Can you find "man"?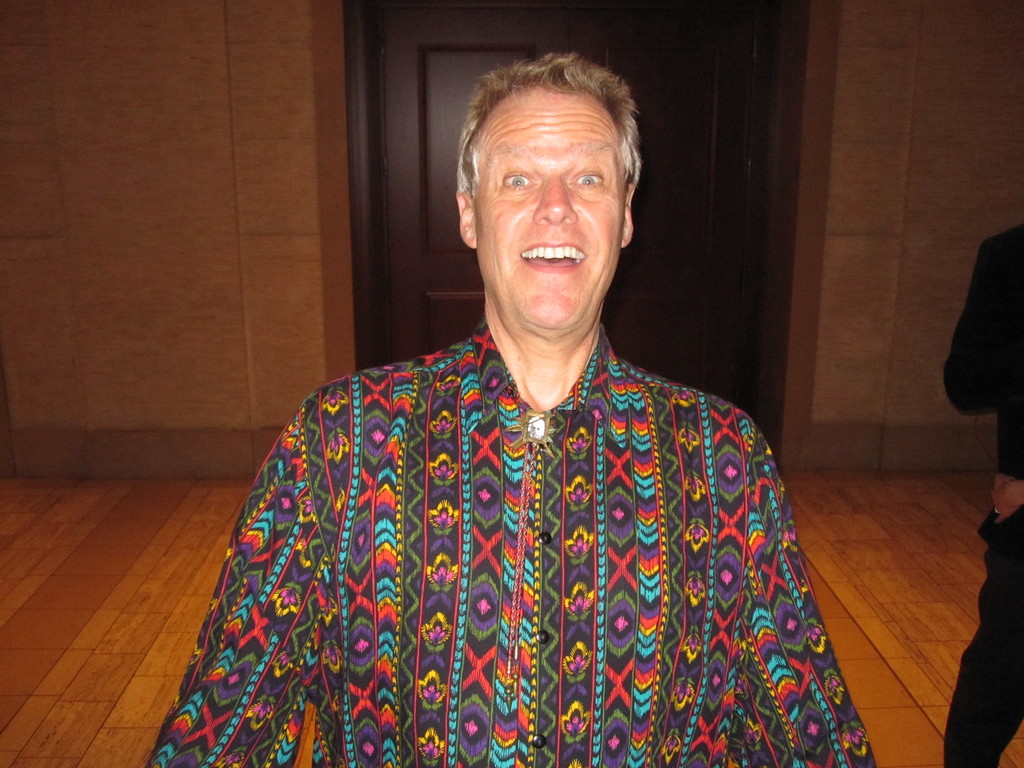
Yes, bounding box: [x1=935, y1=227, x2=1023, y2=767].
